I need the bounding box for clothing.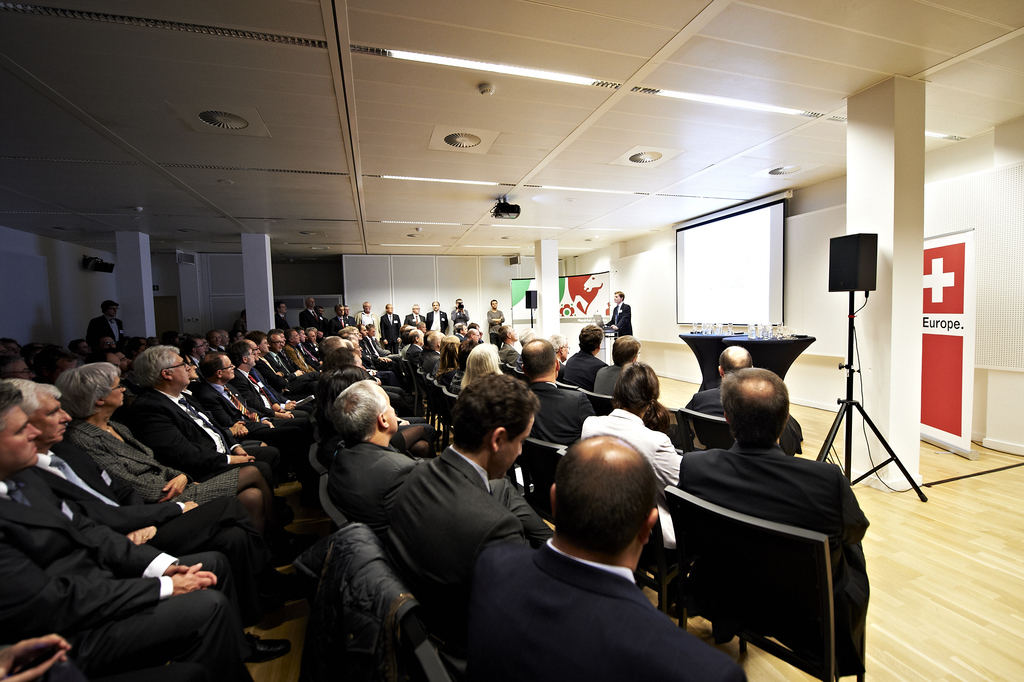
Here it is: {"x1": 318, "y1": 312, "x2": 331, "y2": 337}.
